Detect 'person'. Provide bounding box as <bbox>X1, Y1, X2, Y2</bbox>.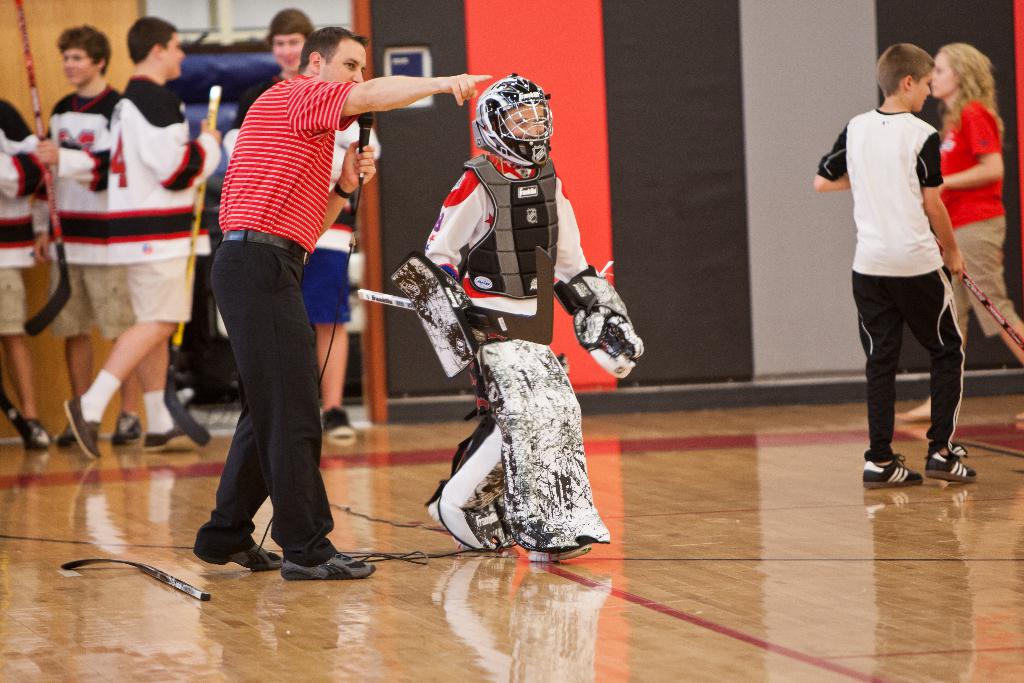
<bbox>0, 94, 51, 439</bbox>.
